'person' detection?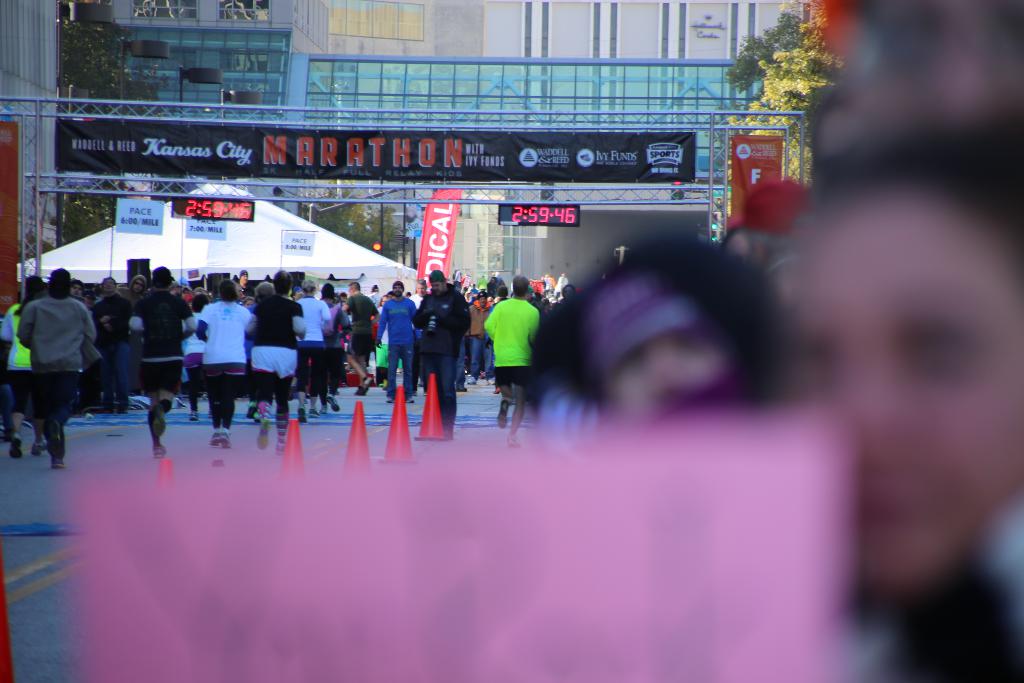
pyautogui.locateOnScreen(194, 276, 260, 427)
